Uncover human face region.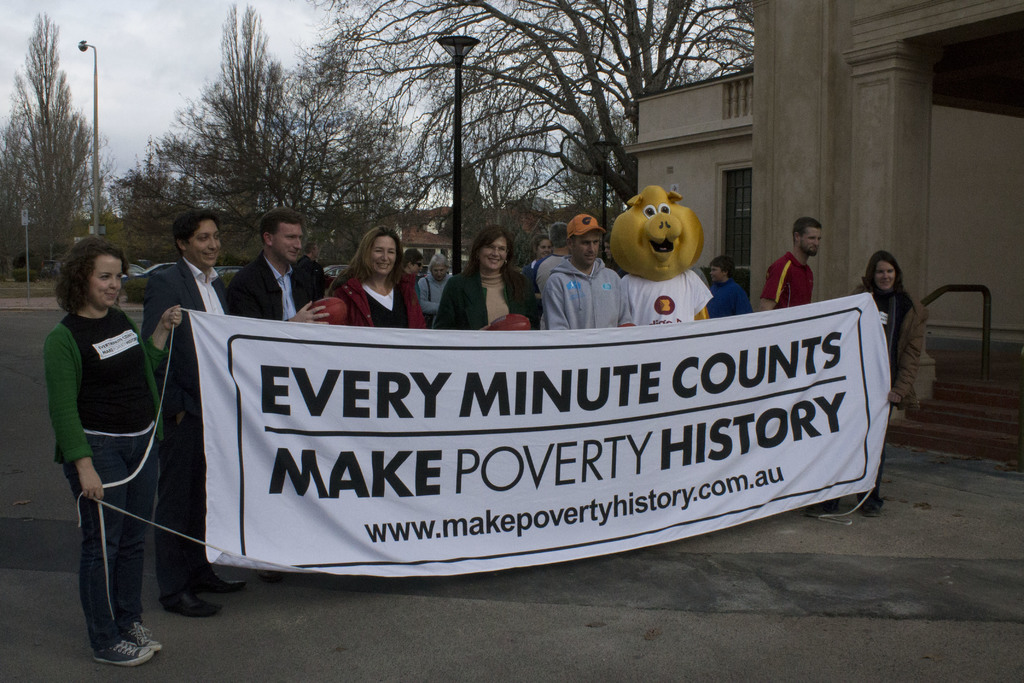
Uncovered: <box>799,227,819,256</box>.
